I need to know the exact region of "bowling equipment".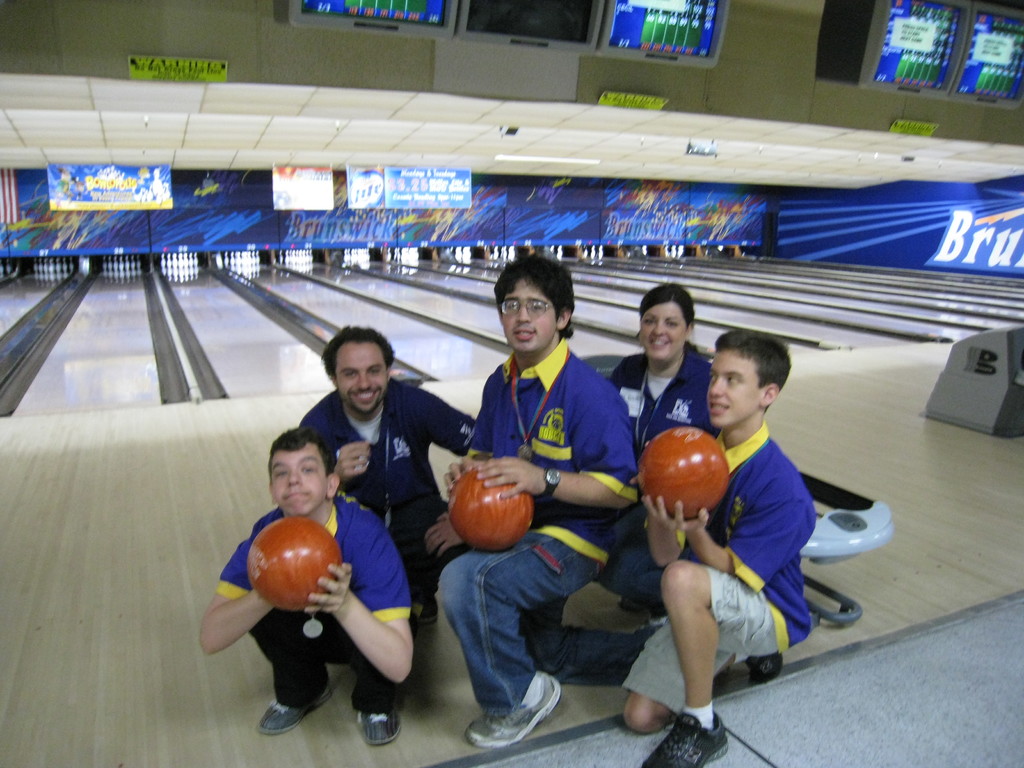
Region: [left=591, top=244, right=597, bottom=257].
